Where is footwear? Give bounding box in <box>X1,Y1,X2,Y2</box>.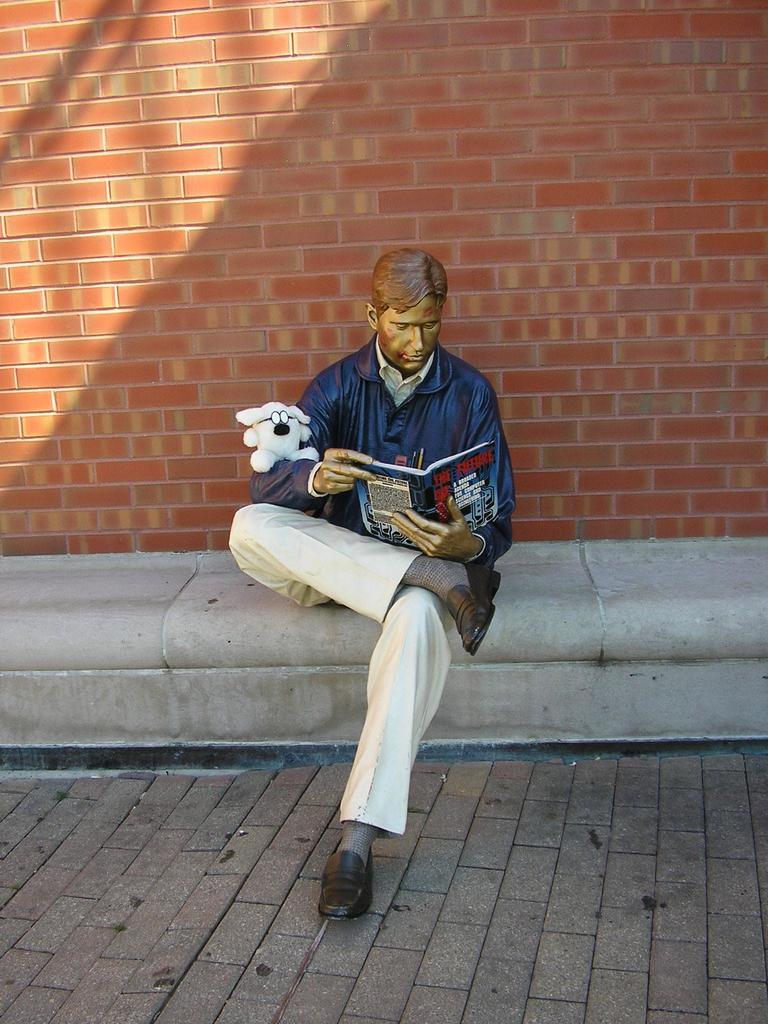
<box>446,563,499,653</box>.
